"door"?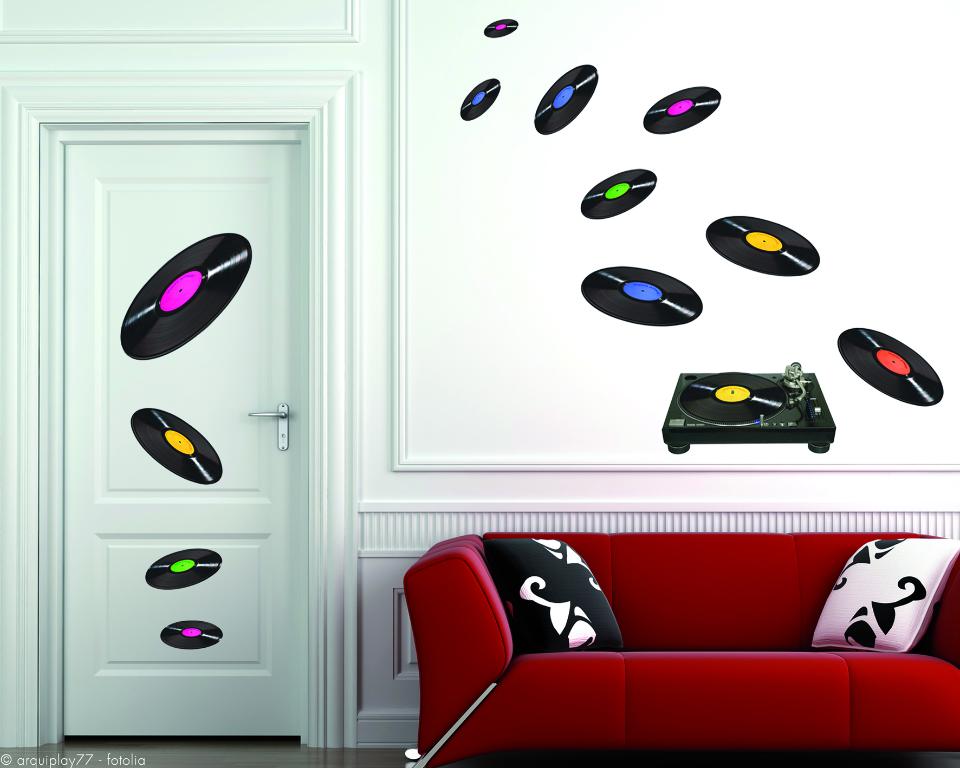
<box>37,120,310,746</box>
